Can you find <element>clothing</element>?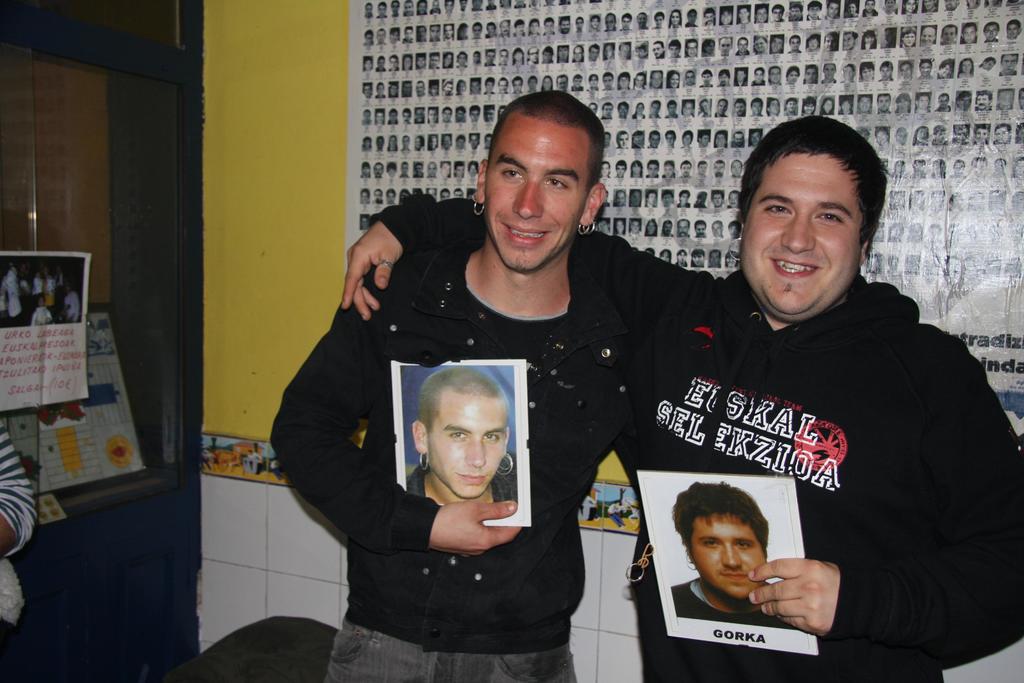
Yes, bounding box: 671/576/796/631.
